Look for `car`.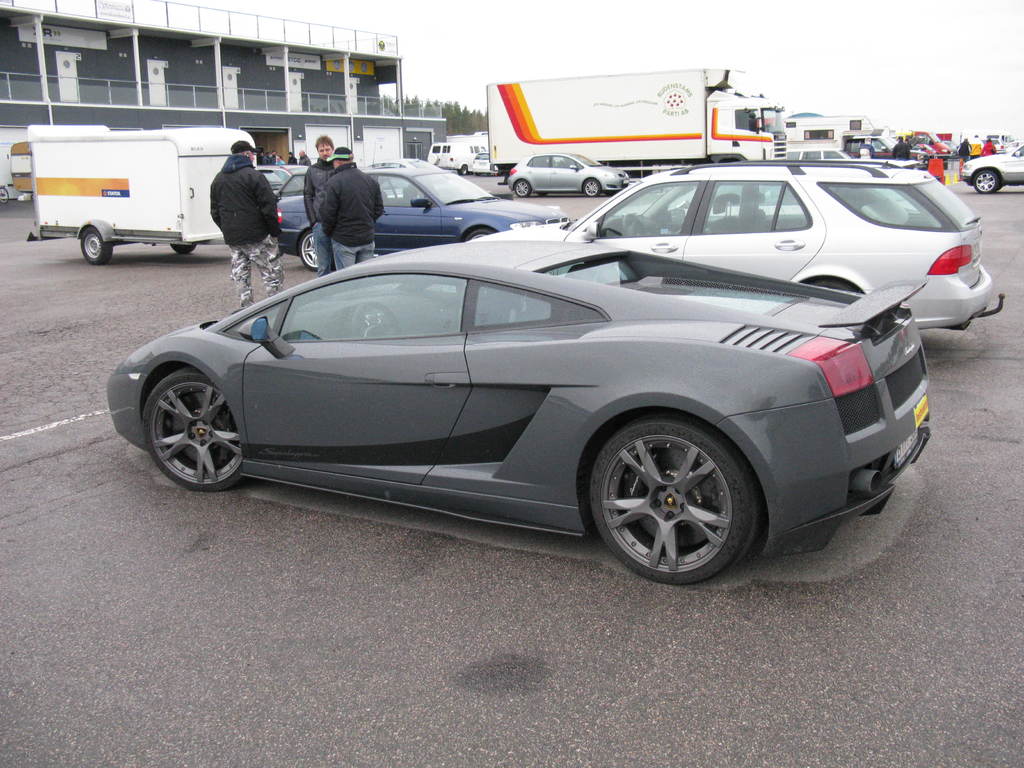
Found: x1=509, y1=157, x2=634, y2=203.
